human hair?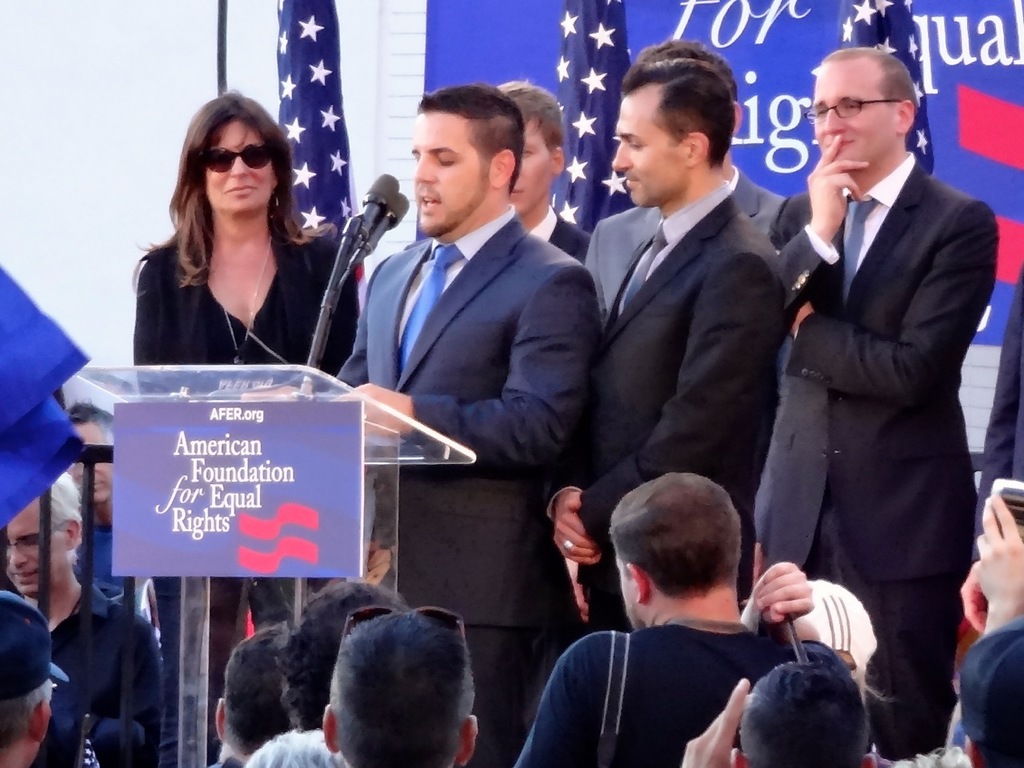
(606, 472, 742, 600)
